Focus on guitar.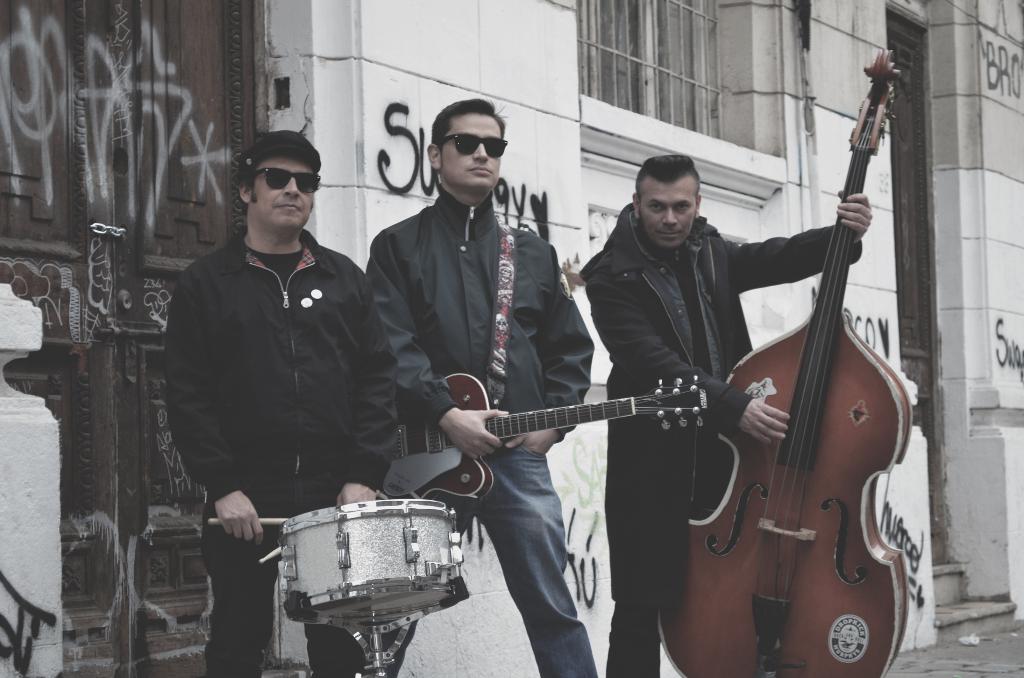
Focused at (396, 366, 739, 498).
